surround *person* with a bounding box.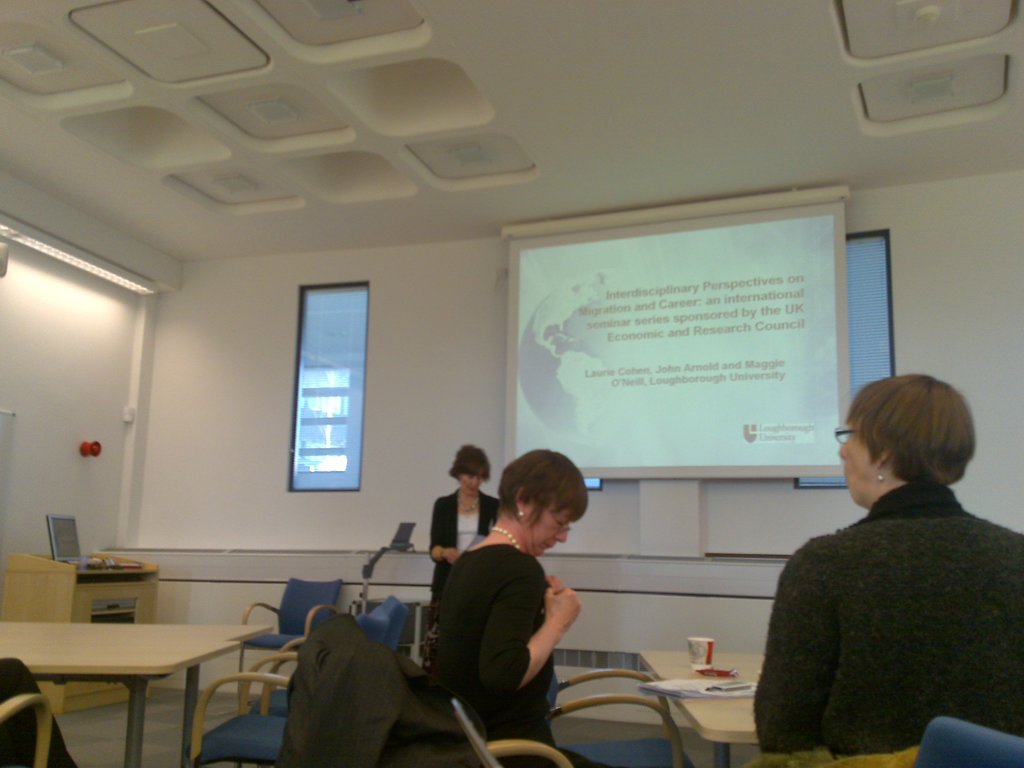
detection(752, 369, 1005, 764).
